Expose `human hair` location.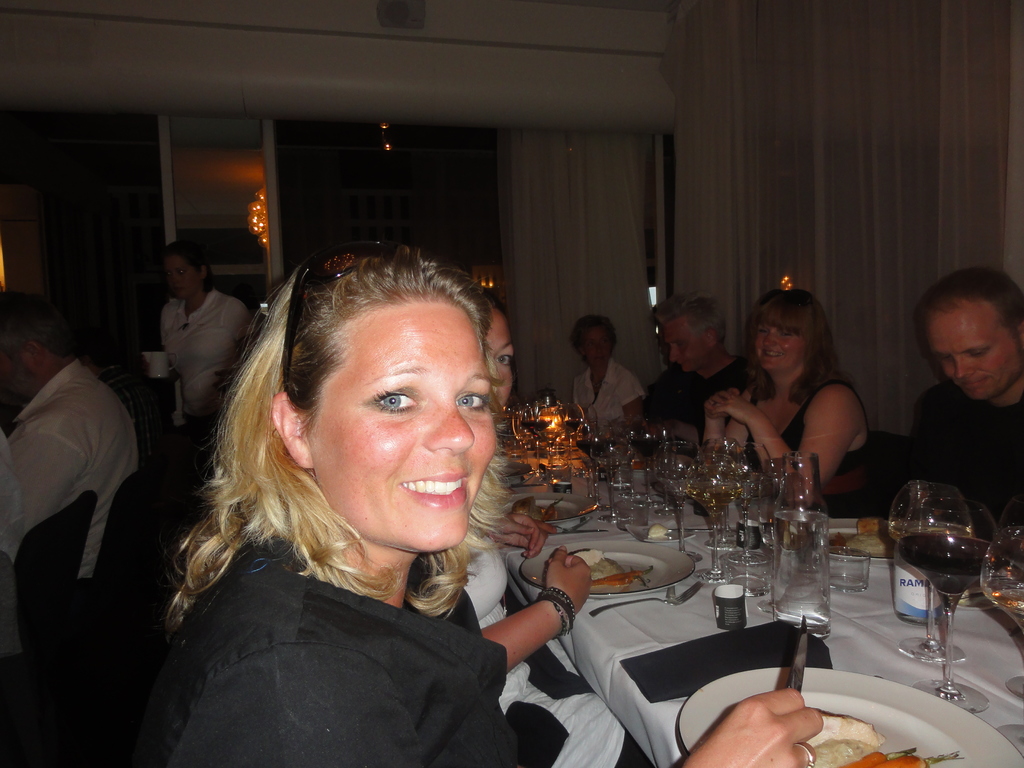
Exposed at l=652, t=292, r=726, b=348.
